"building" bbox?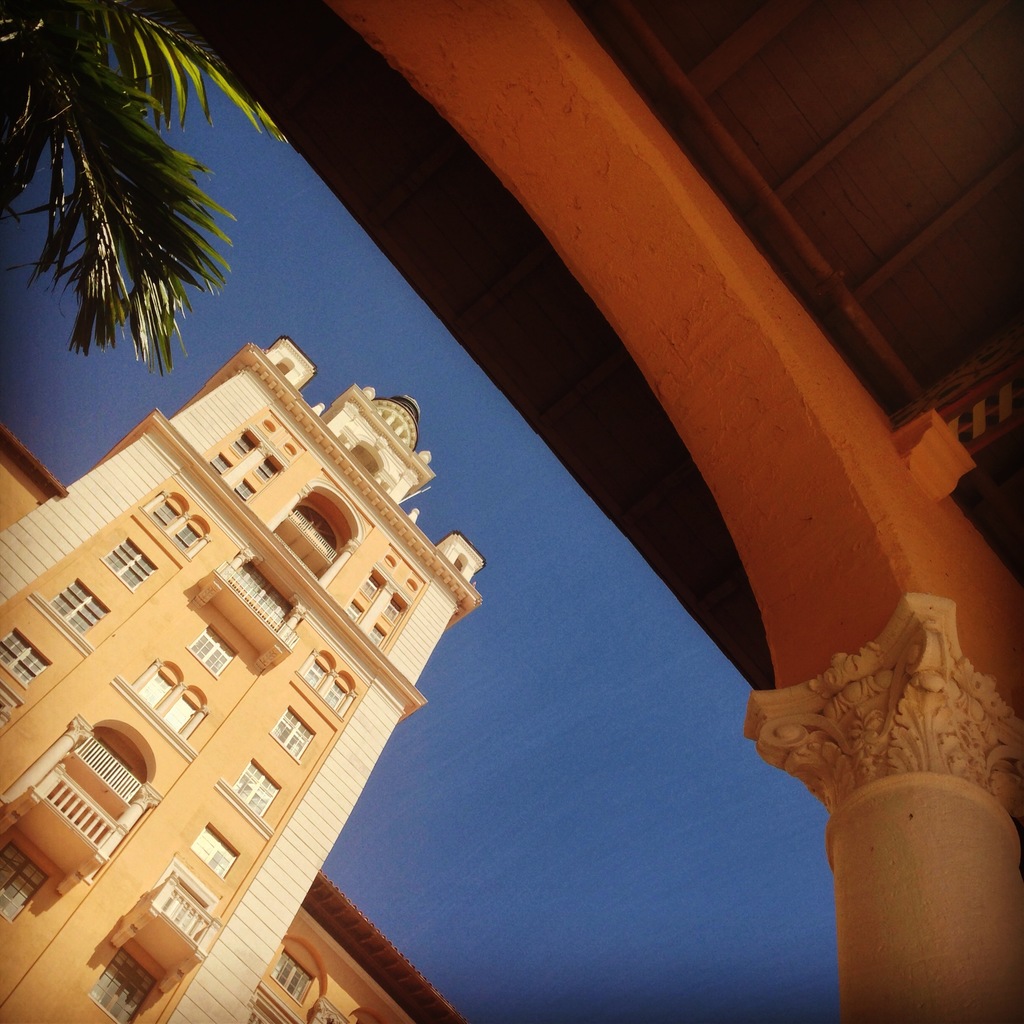
[x1=3, y1=333, x2=486, y2=1023]
